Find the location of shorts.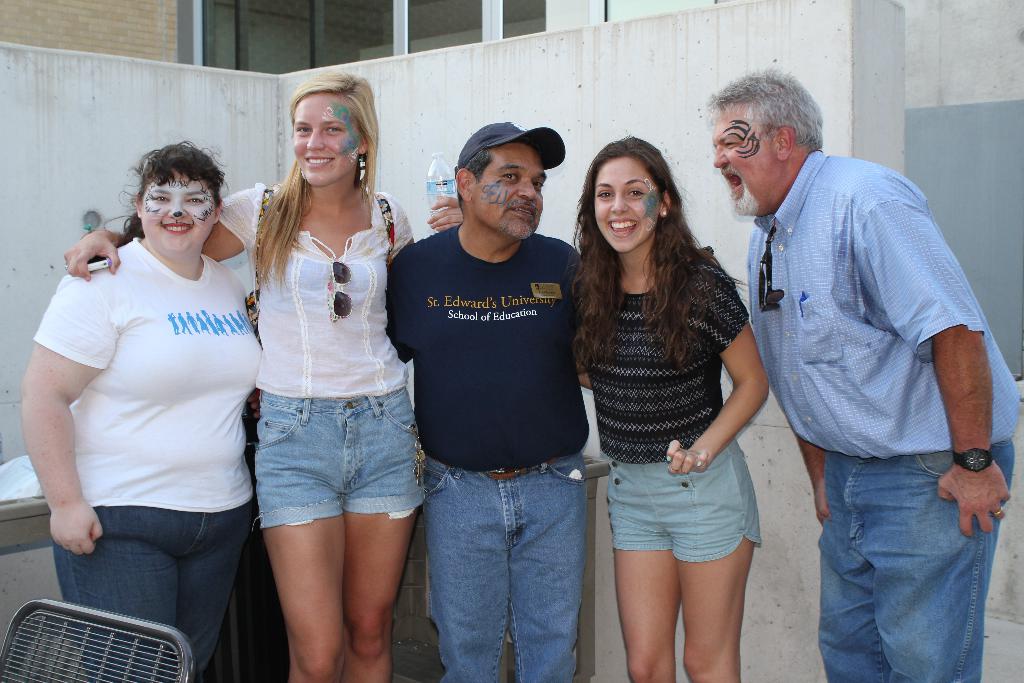
Location: <box>251,385,425,529</box>.
